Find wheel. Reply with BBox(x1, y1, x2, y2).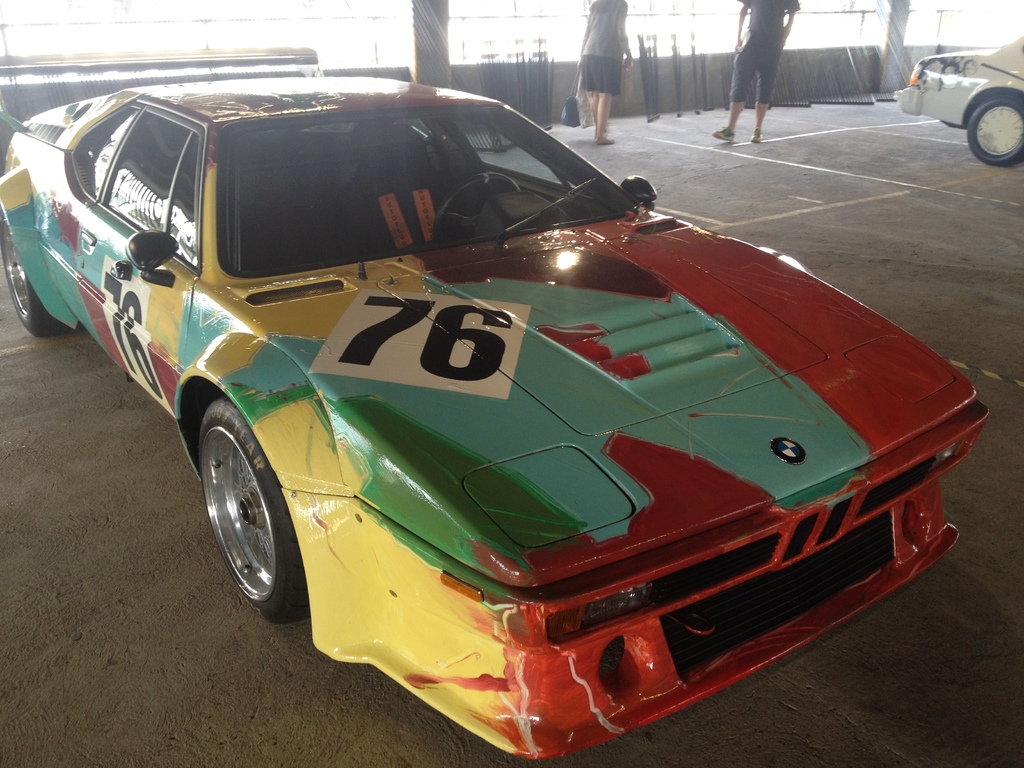
BBox(966, 94, 1023, 164).
